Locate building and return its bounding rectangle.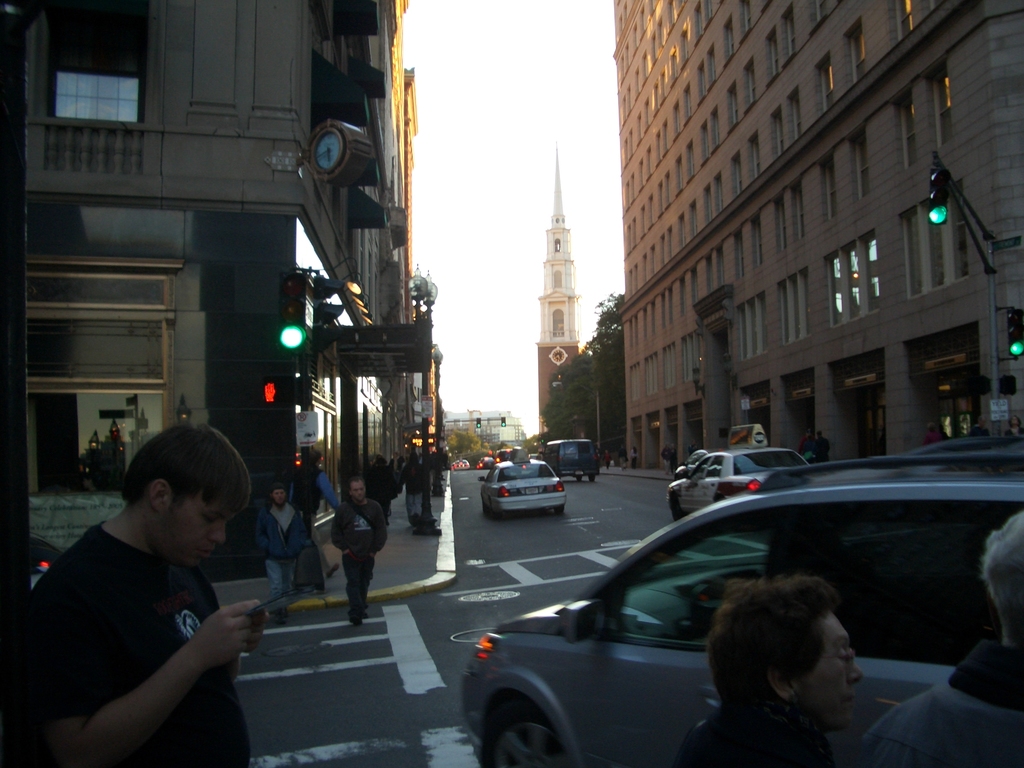
<region>611, 0, 1023, 467</region>.
